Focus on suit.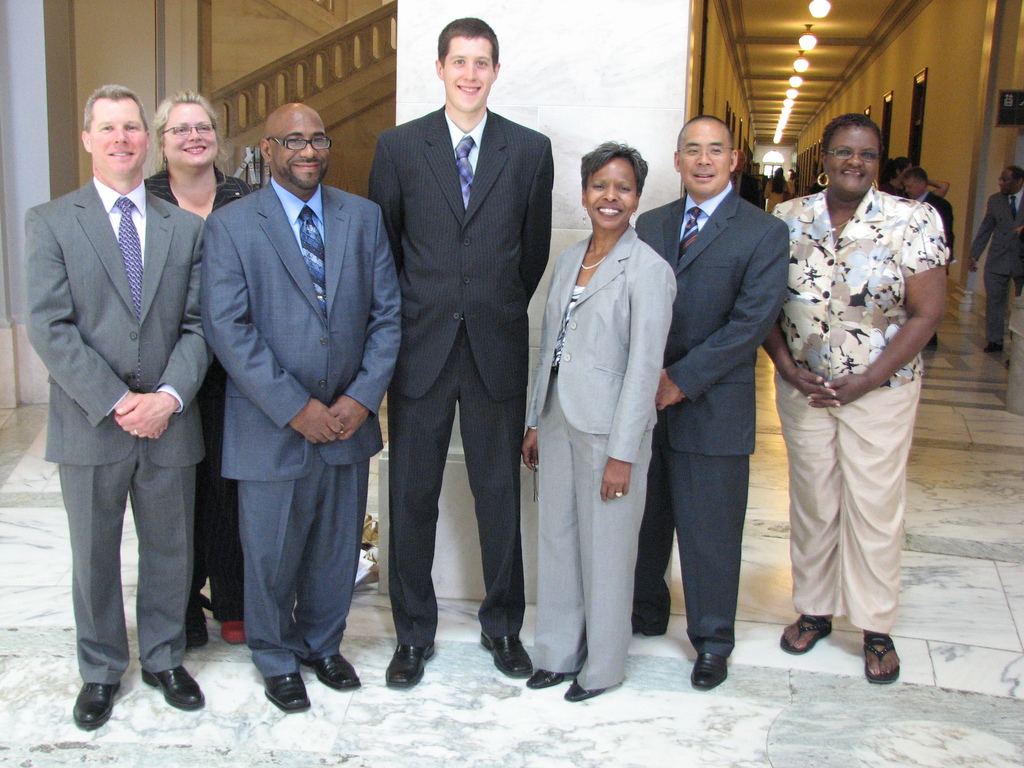
Focused at {"left": 369, "top": 102, "right": 551, "bottom": 646}.
